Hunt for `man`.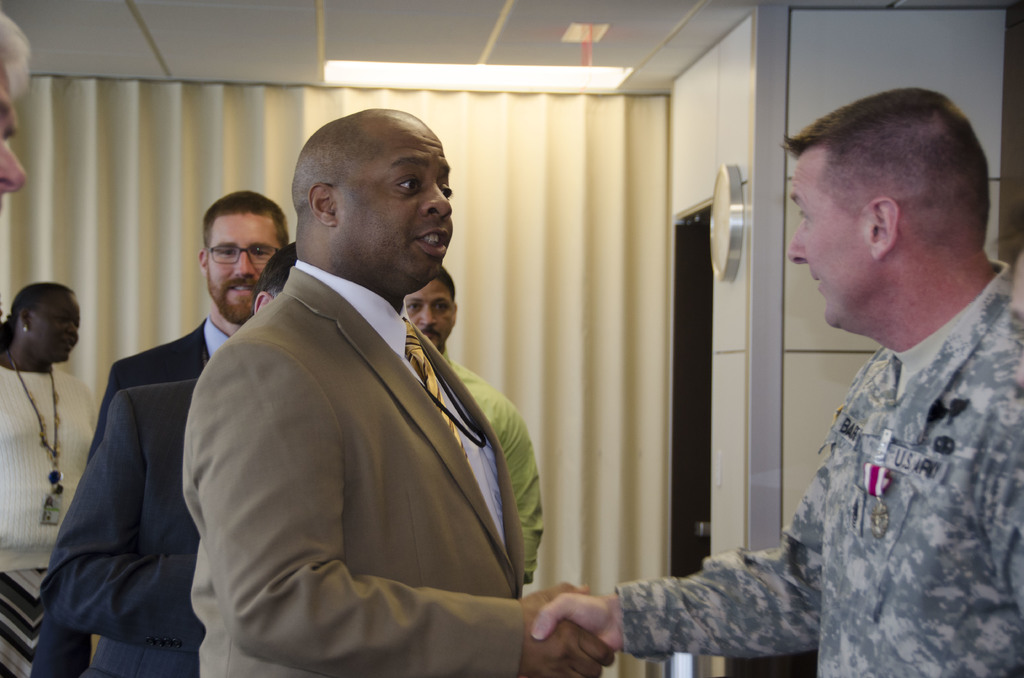
Hunted down at {"left": 529, "top": 85, "right": 1023, "bottom": 677}.
